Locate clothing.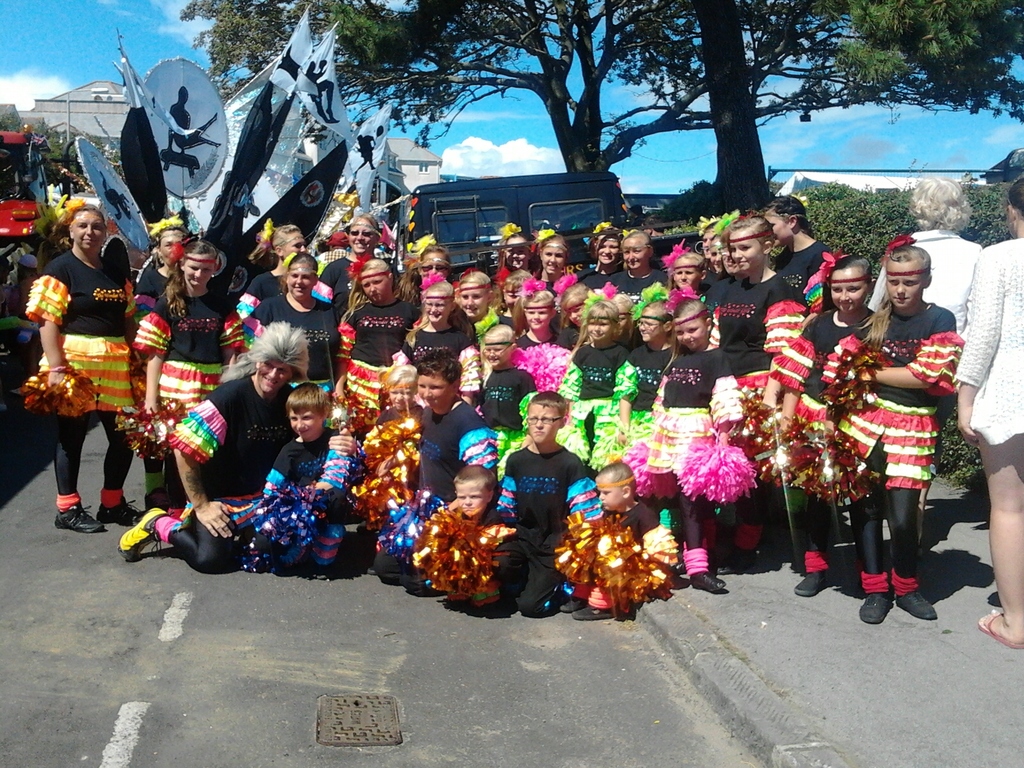
Bounding box: rect(703, 271, 735, 318).
